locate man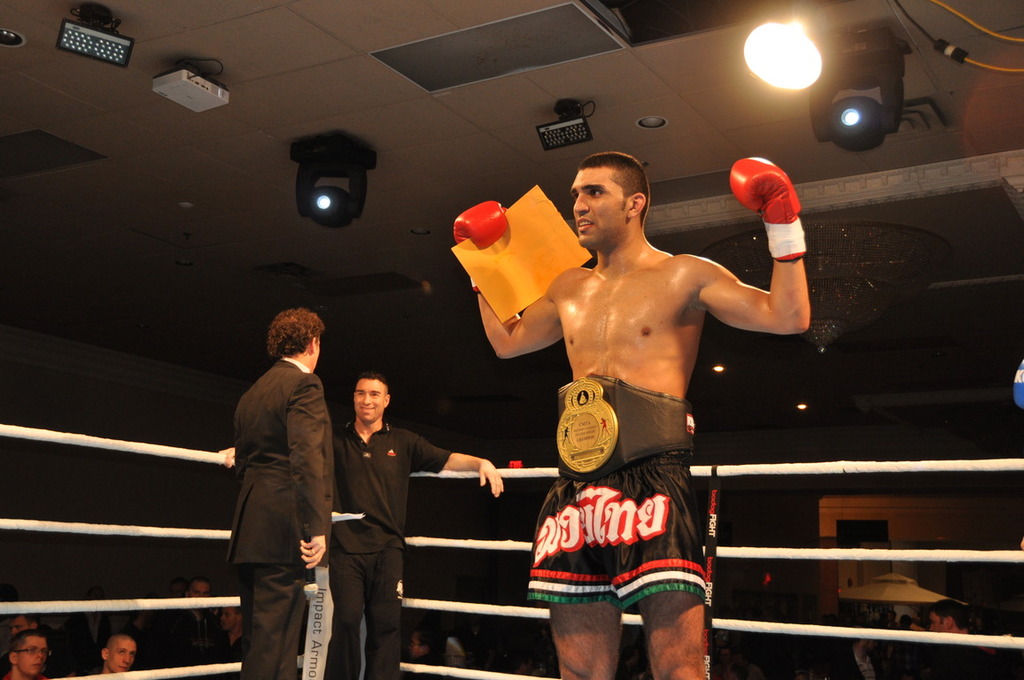
927,599,970,630
